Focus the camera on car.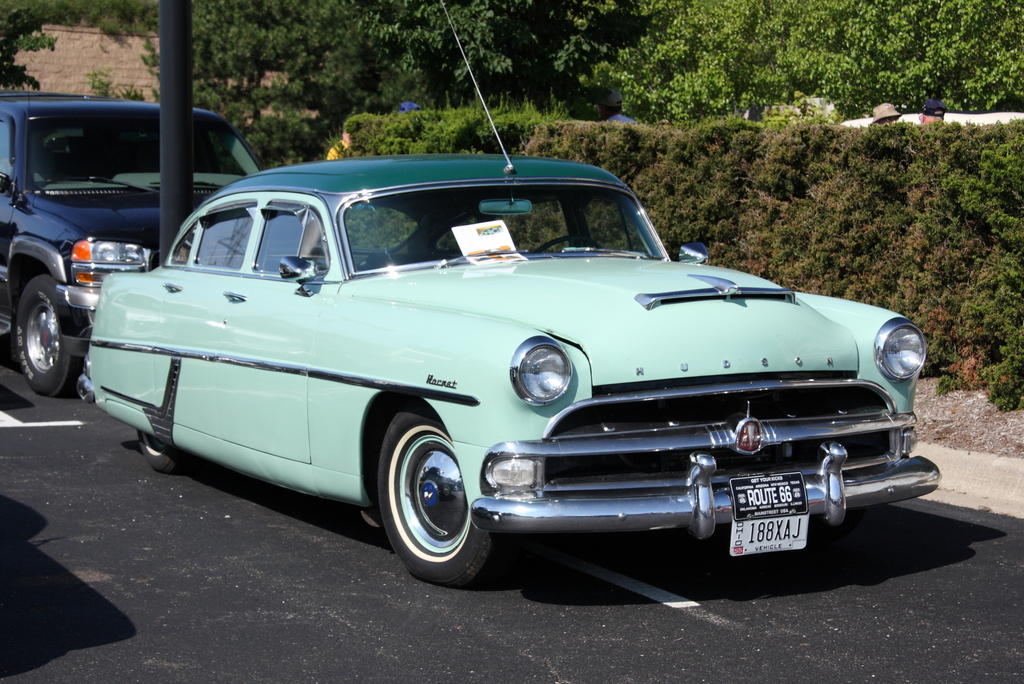
Focus region: [0, 88, 268, 399].
